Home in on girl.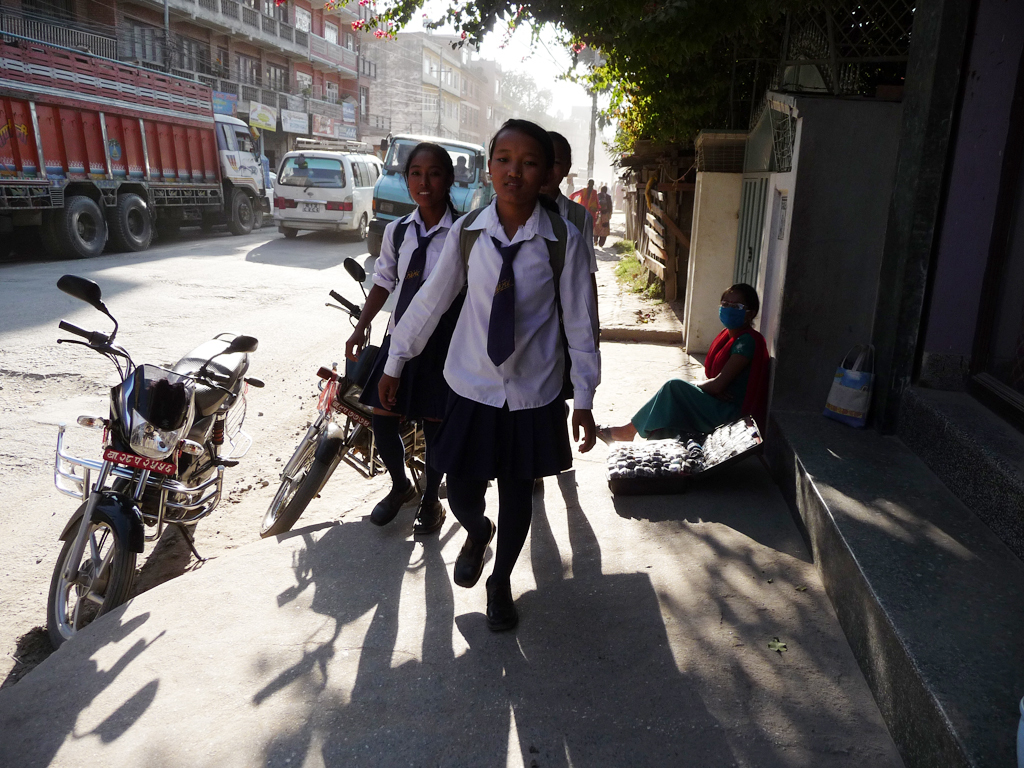
Homed in at [x1=345, y1=143, x2=466, y2=536].
